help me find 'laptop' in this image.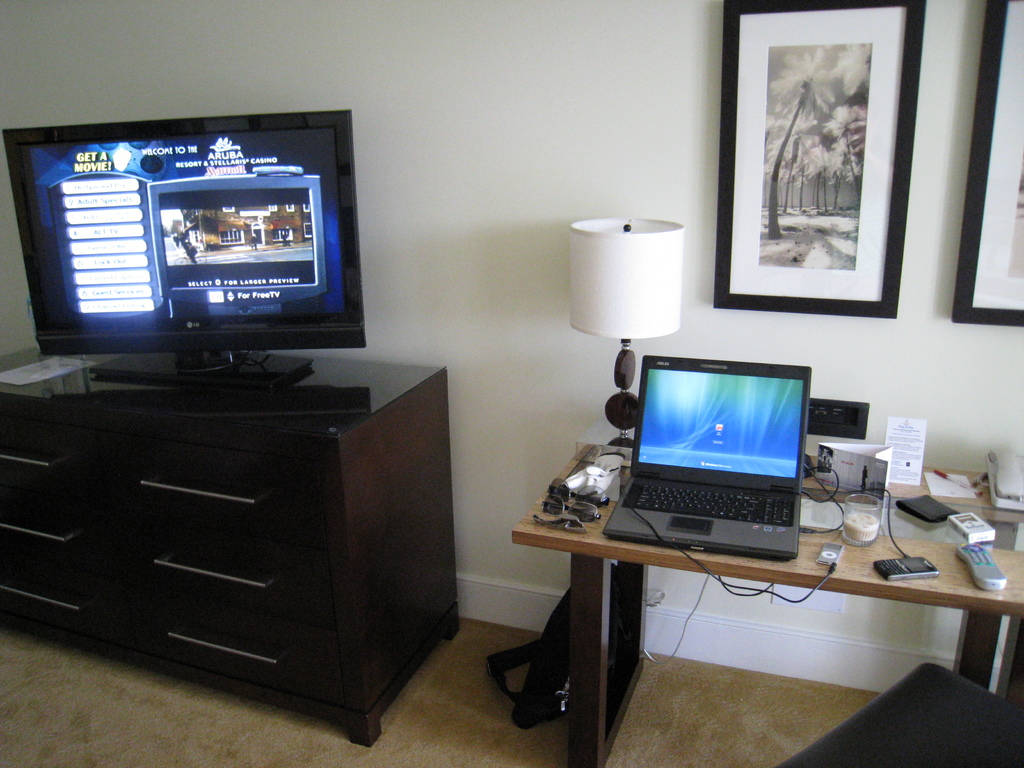
Found it: 602 365 832 573.
